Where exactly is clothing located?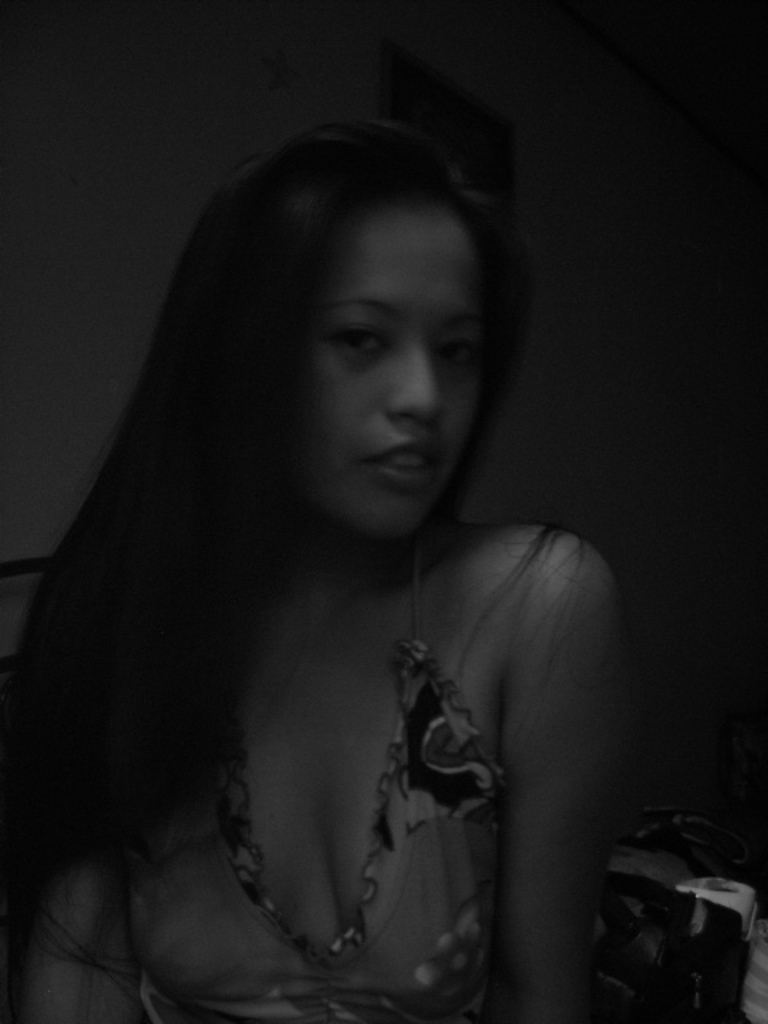
Its bounding box is 120 554 578 1011.
